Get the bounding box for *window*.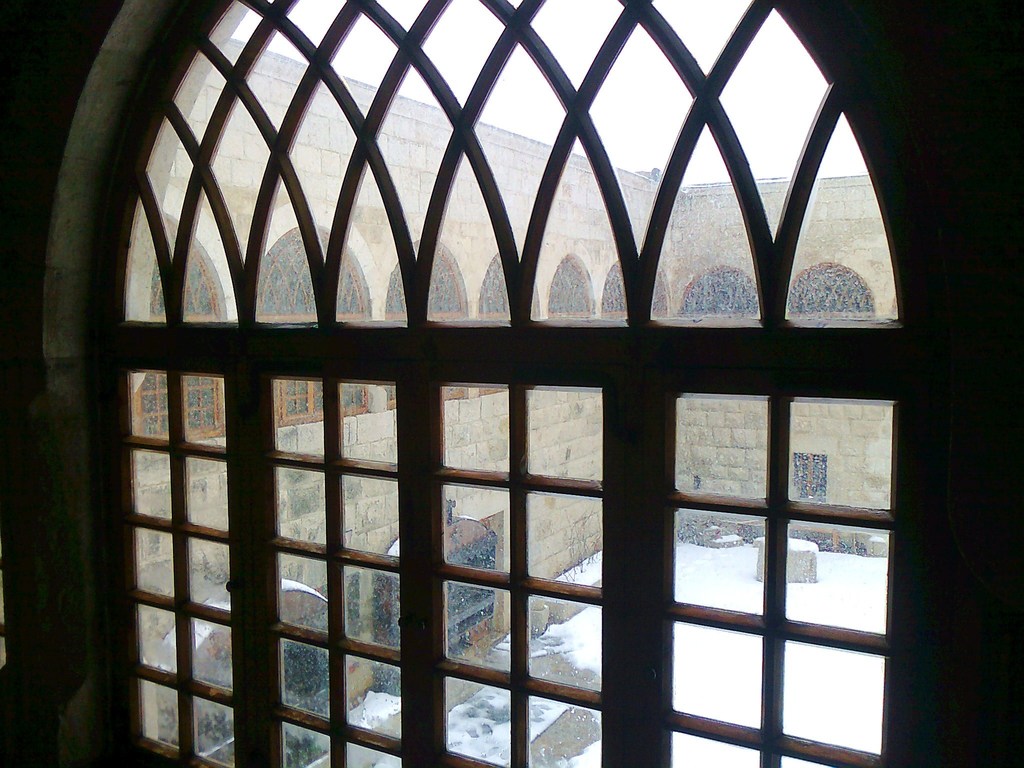
x1=609 y1=263 x2=675 y2=340.
